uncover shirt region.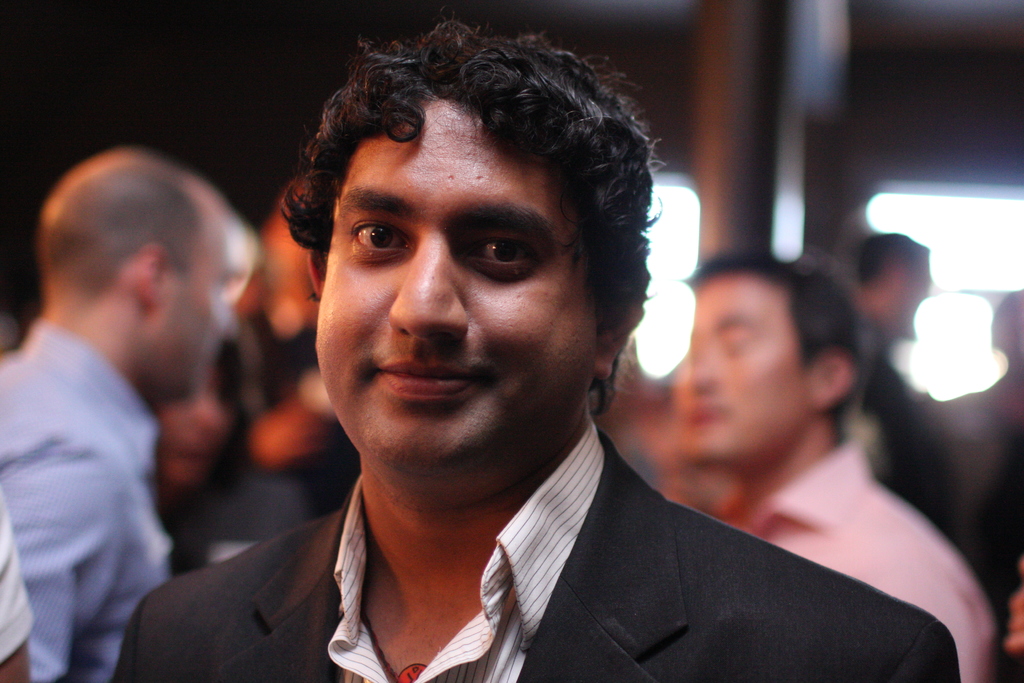
Uncovered: <box>755,440,992,679</box>.
